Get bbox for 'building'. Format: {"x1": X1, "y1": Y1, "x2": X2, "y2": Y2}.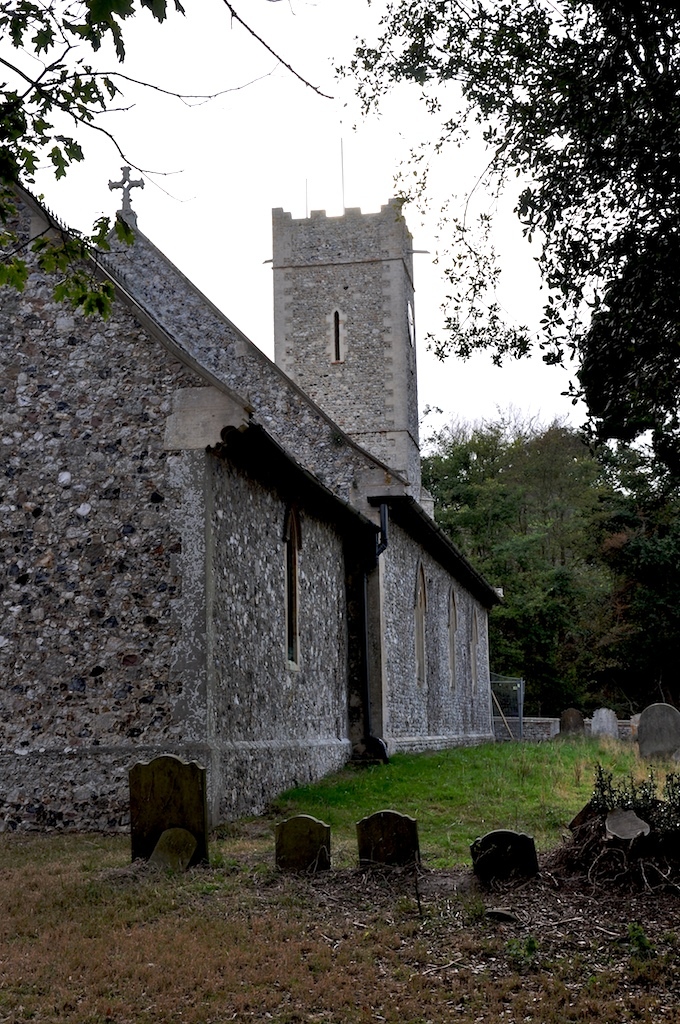
{"x1": 0, "y1": 158, "x2": 506, "y2": 823}.
